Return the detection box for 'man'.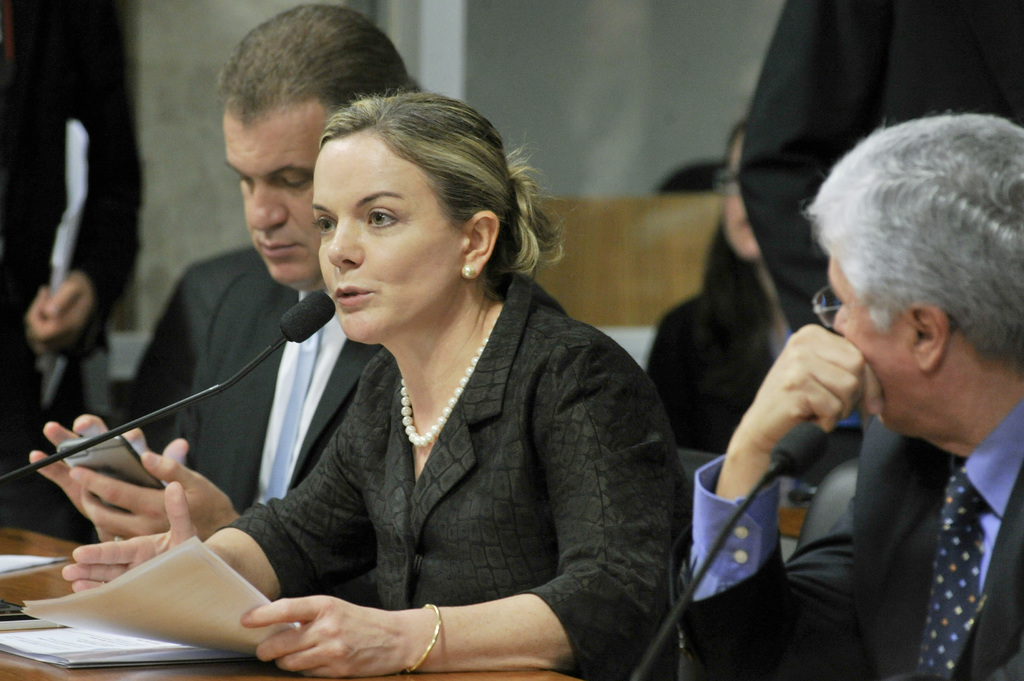
[left=749, top=102, right=1023, bottom=680].
